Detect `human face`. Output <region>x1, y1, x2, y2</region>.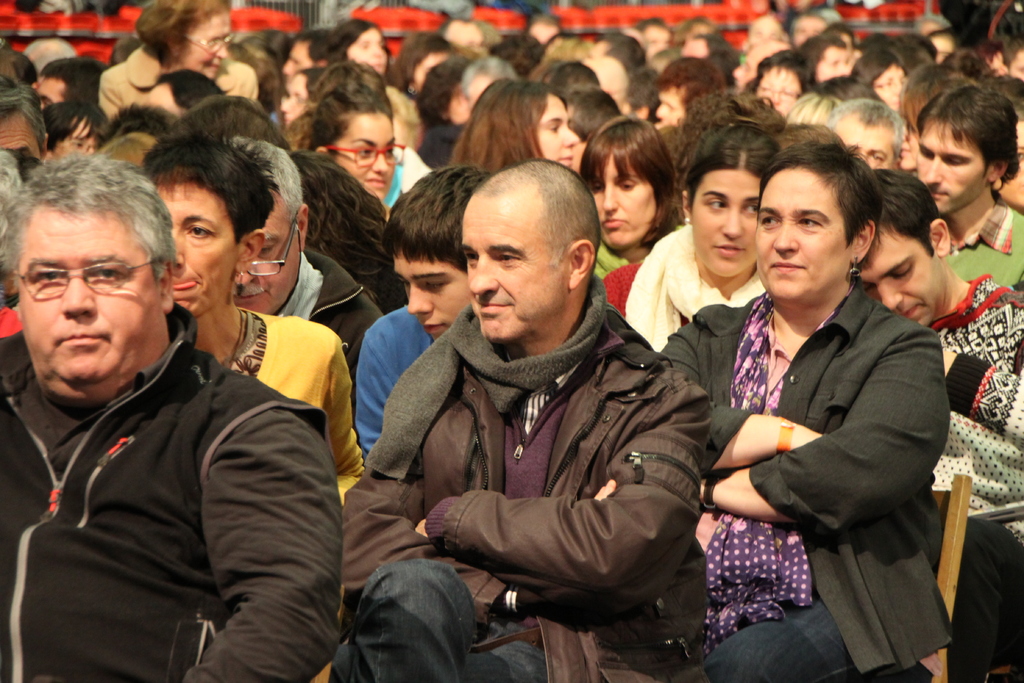
<region>690, 170, 760, 279</region>.
